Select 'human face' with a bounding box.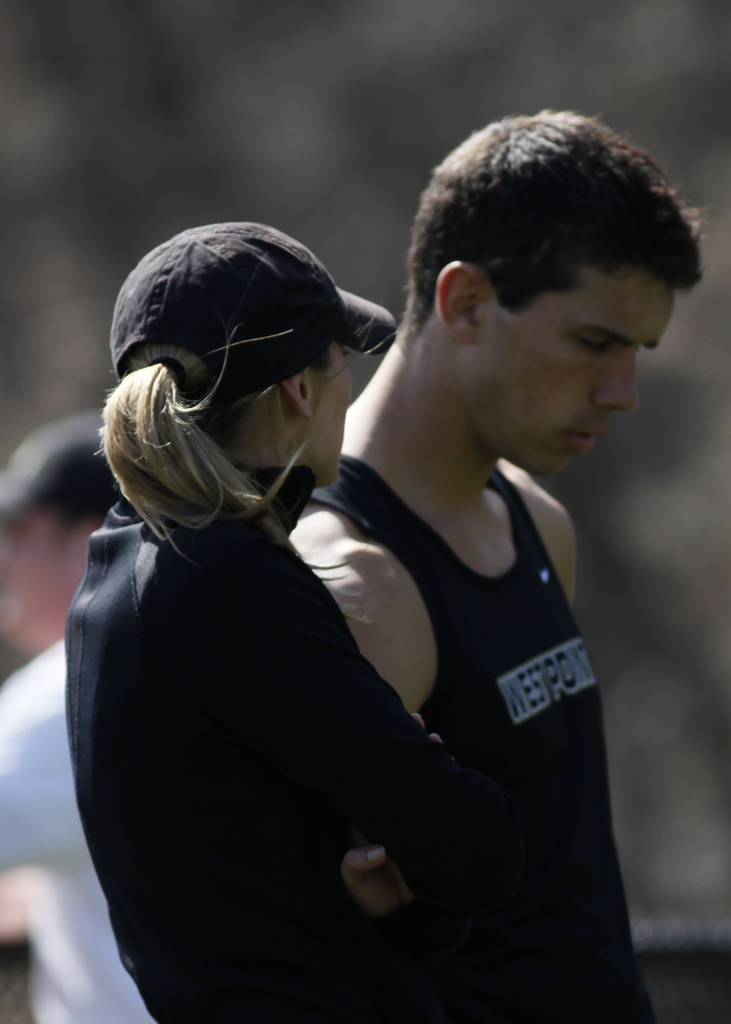
[left=312, top=335, right=356, bottom=486].
